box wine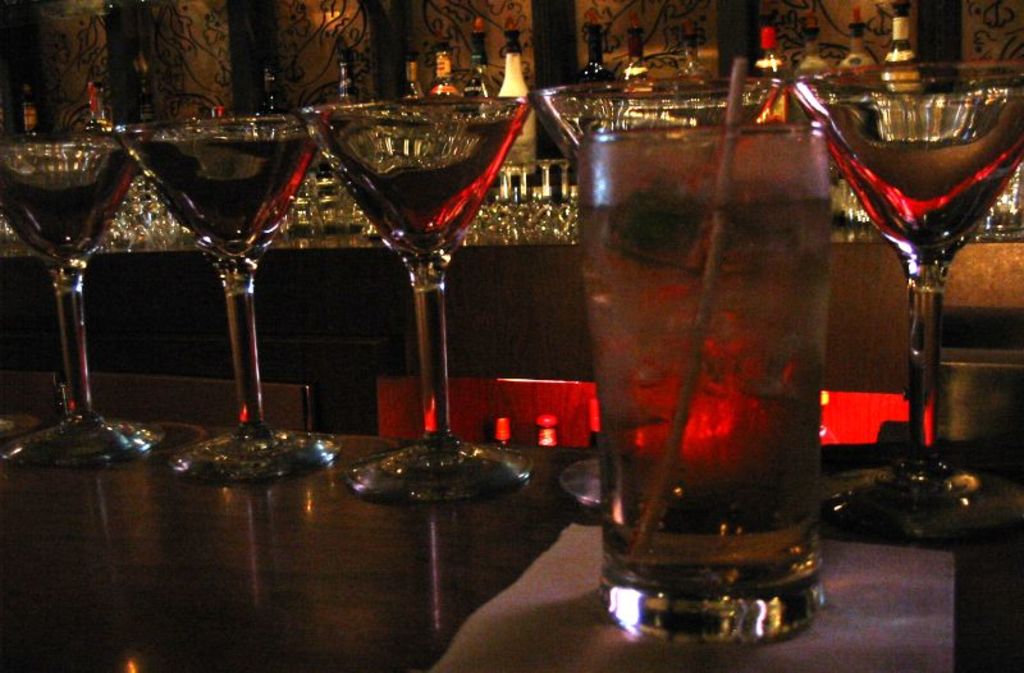
{"left": 573, "top": 27, "right": 613, "bottom": 93}
